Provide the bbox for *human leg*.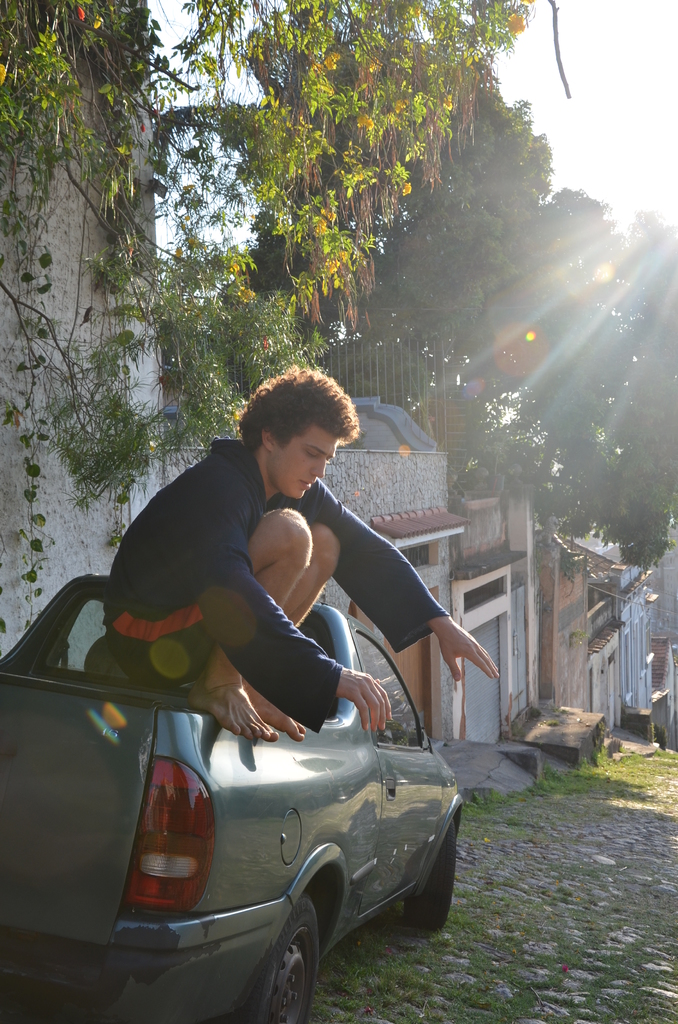
107, 509, 312, 735.
